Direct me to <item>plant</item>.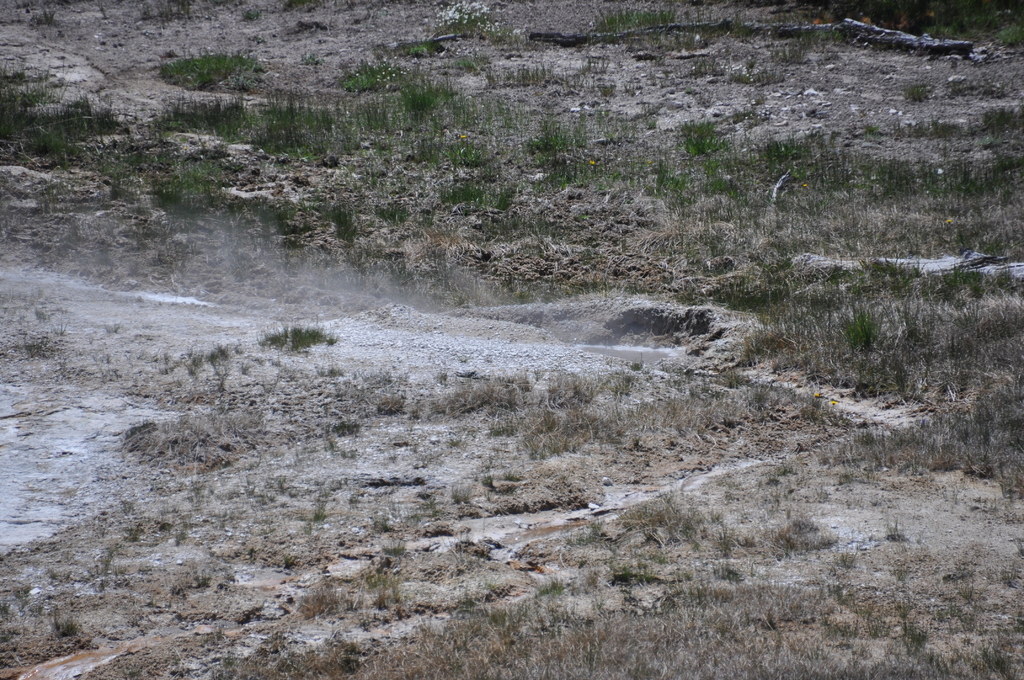
Direction: 163,85,360,170.
